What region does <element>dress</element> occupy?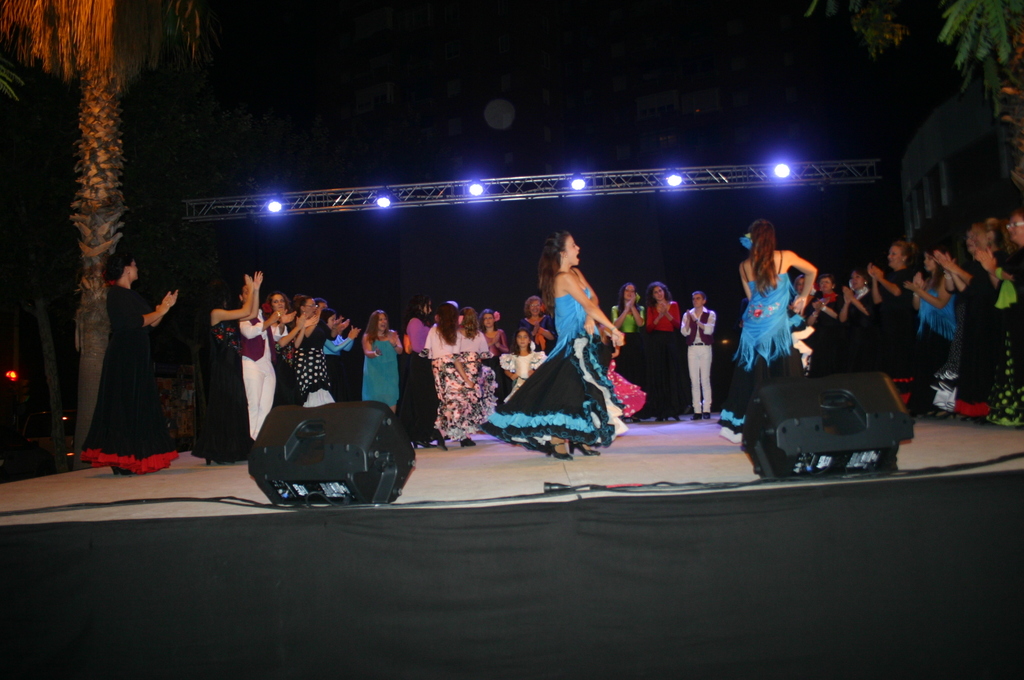
<box>362,339,399,408</box>.
